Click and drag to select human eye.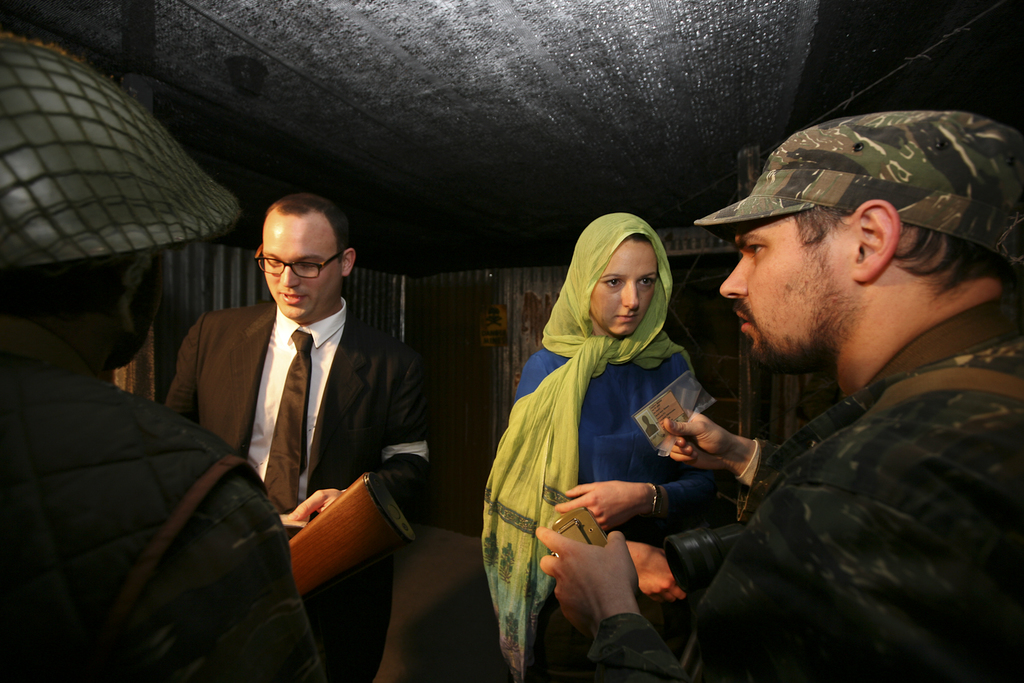
Selection: <box>603,275,625,288</box>.
